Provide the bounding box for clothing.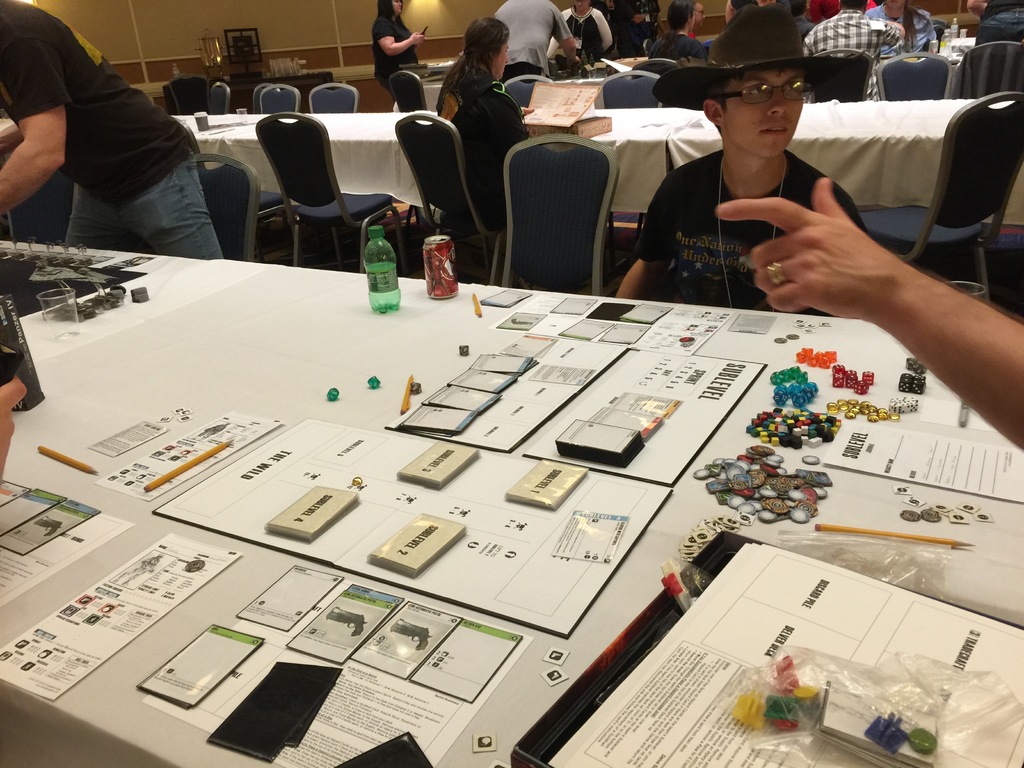
20:0:218:253.
